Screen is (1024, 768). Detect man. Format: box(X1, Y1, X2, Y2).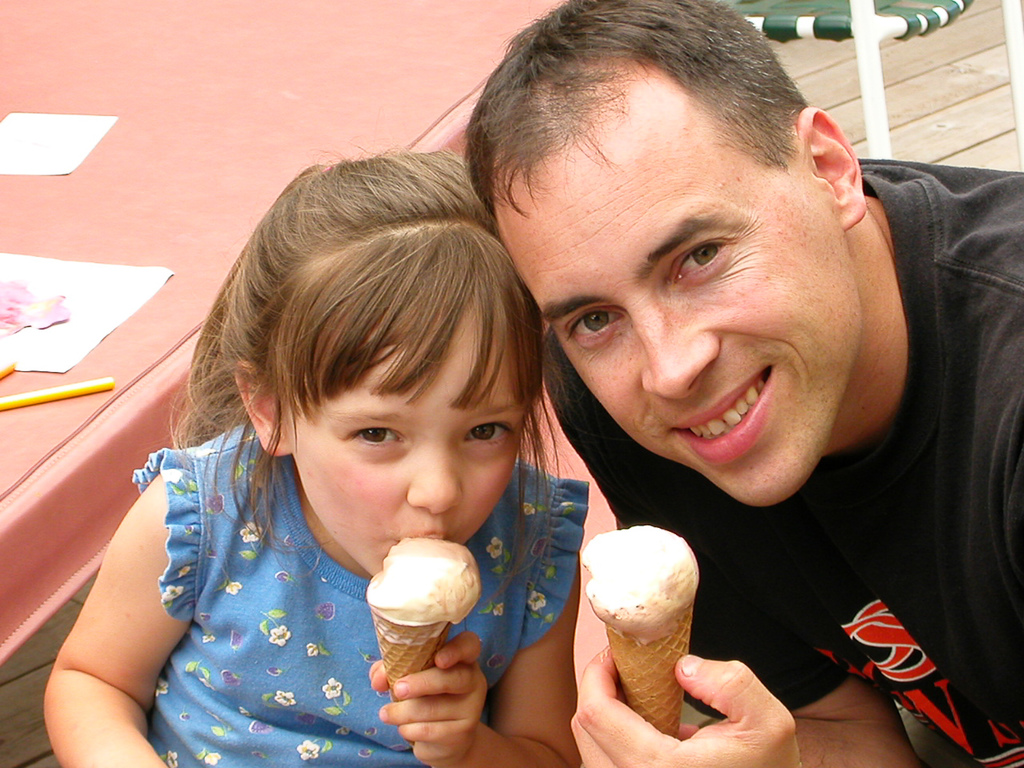
box(394, 25, 1023, 753).
